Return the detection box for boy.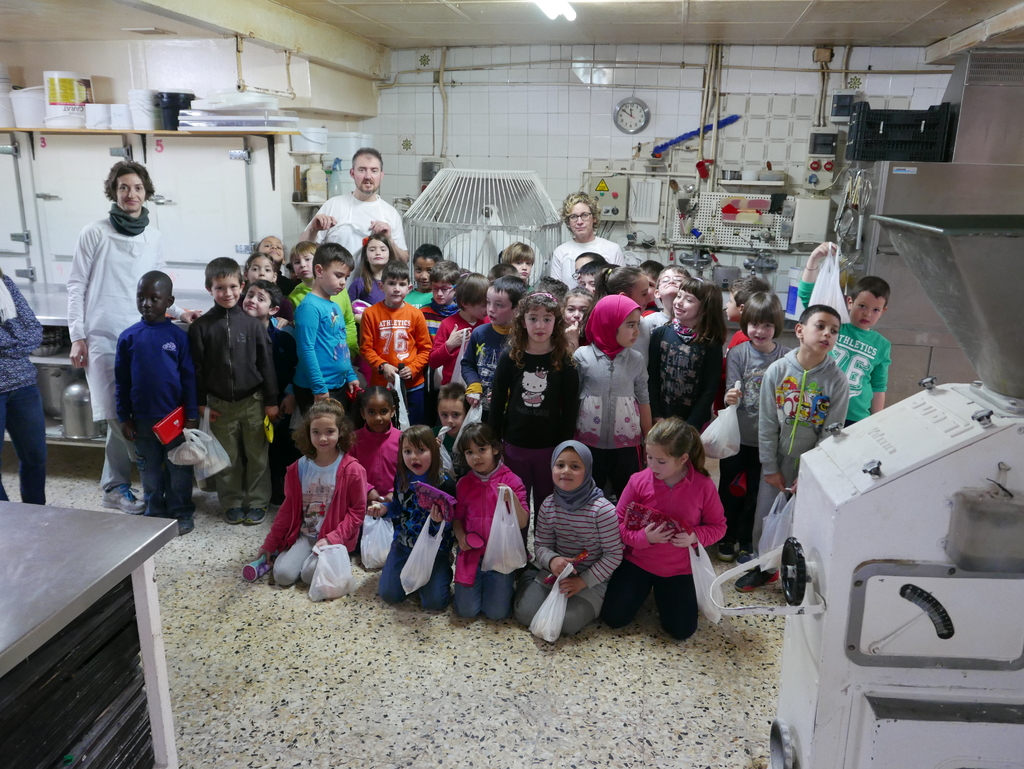
x1=188 y1=254 x2=278 y2=523.
